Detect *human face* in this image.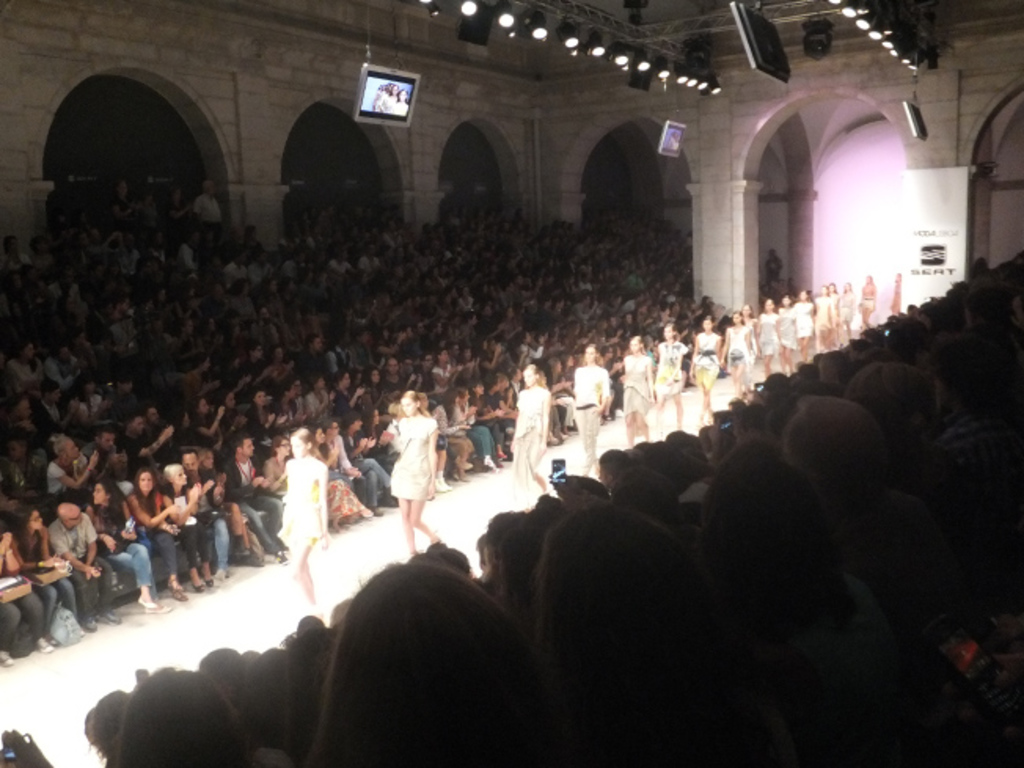
Detection: select_region(138, 468, 155, 493).
